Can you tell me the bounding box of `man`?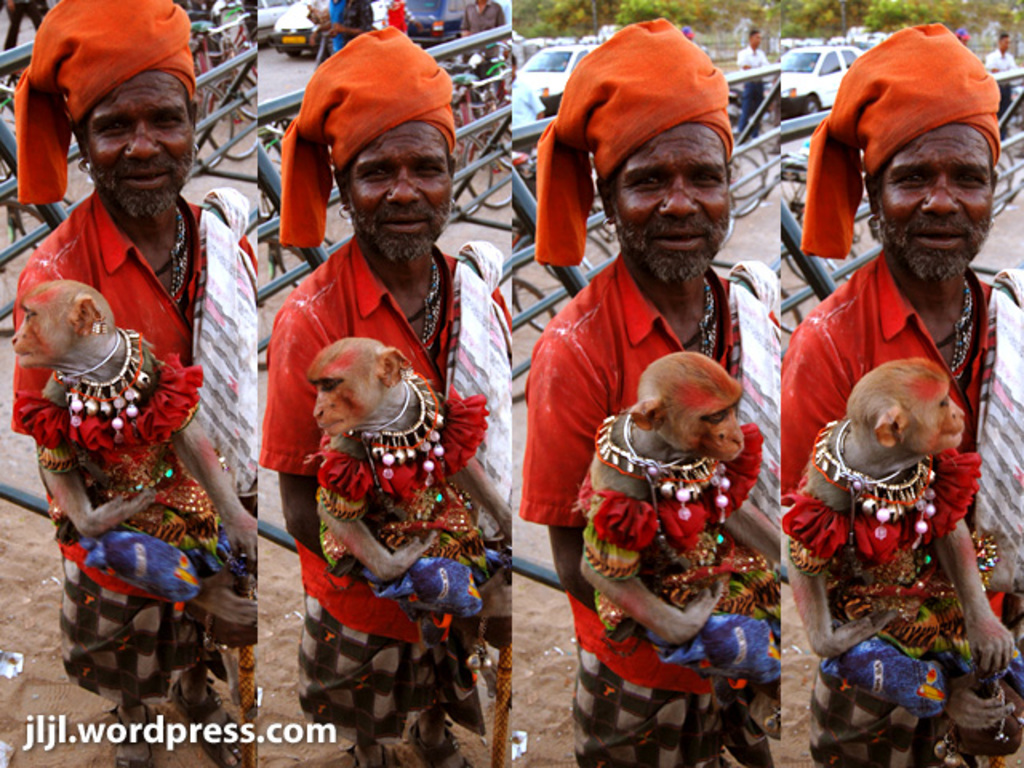
{"x1": 8, "y1": 0, "x2": 258, "y2": 766}.
